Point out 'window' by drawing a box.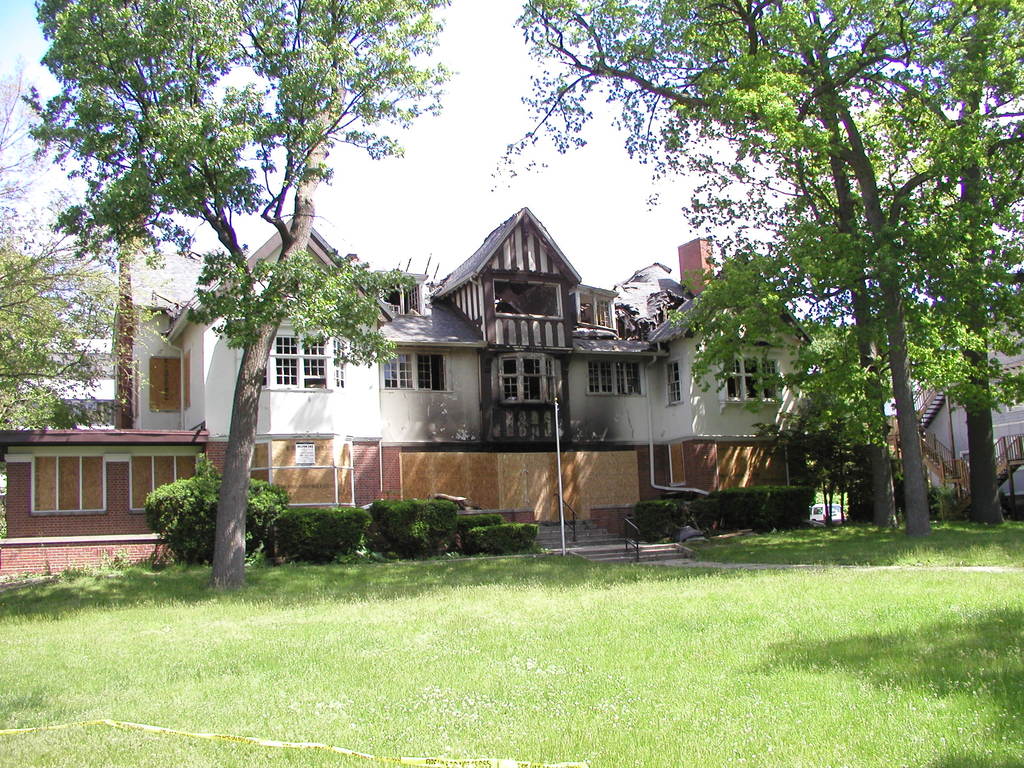
(x1=725, y1=355, x2=779, y2=401).
